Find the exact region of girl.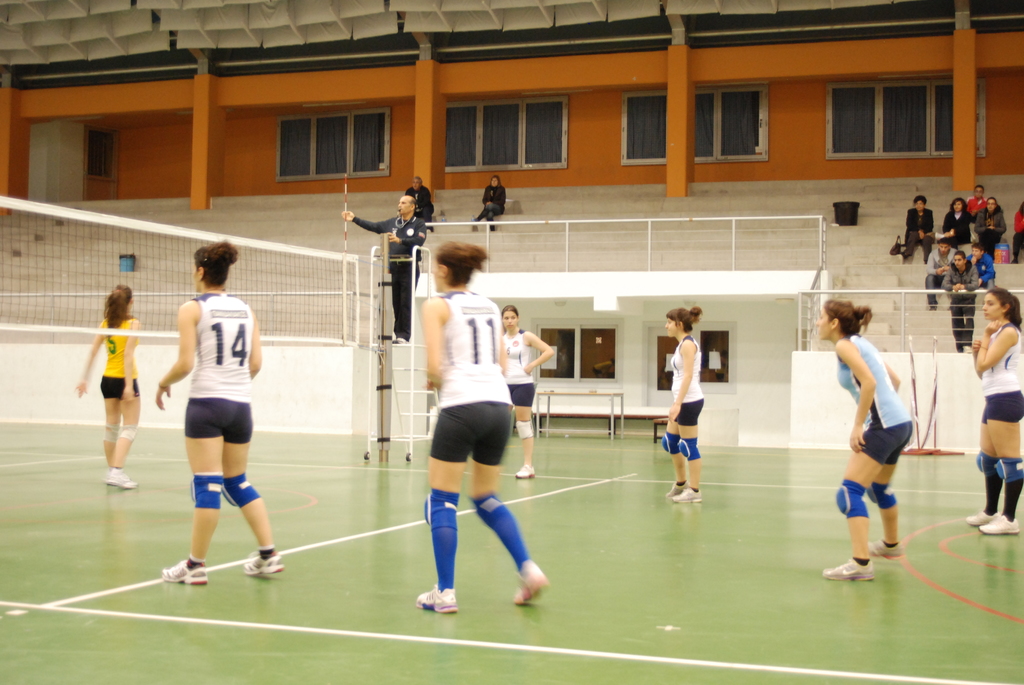
Exact region: pyautogui.locateOnScreen(828, 301, 913, 579).
